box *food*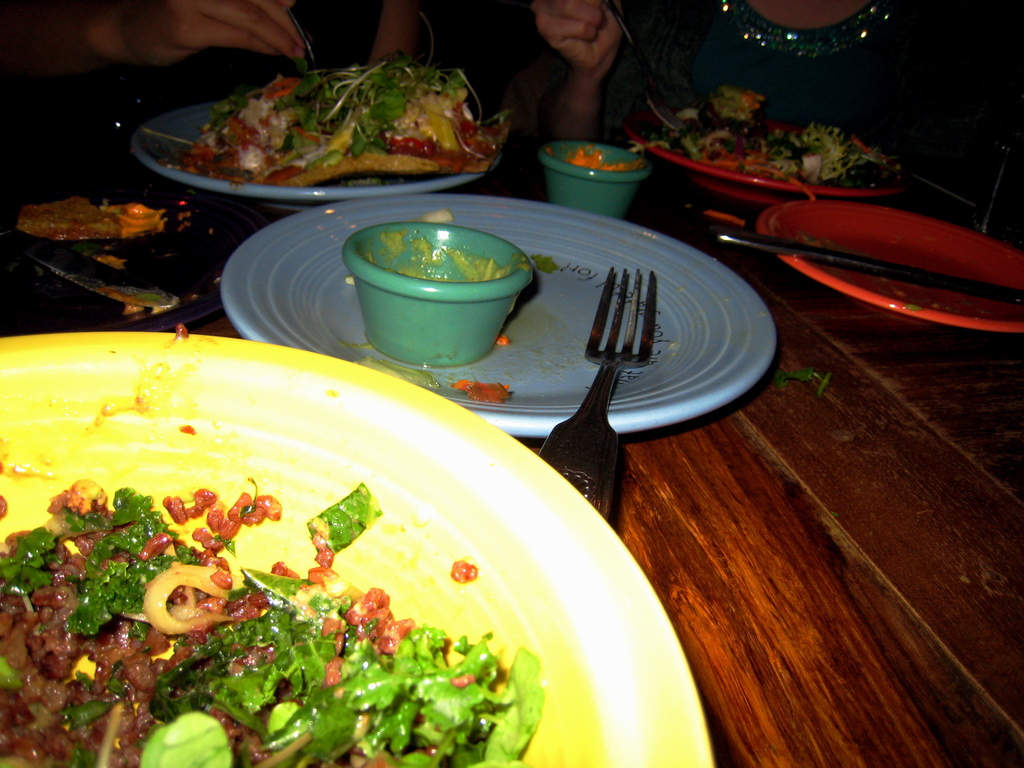
x1=447, y1=376, x2=516, y2=408
